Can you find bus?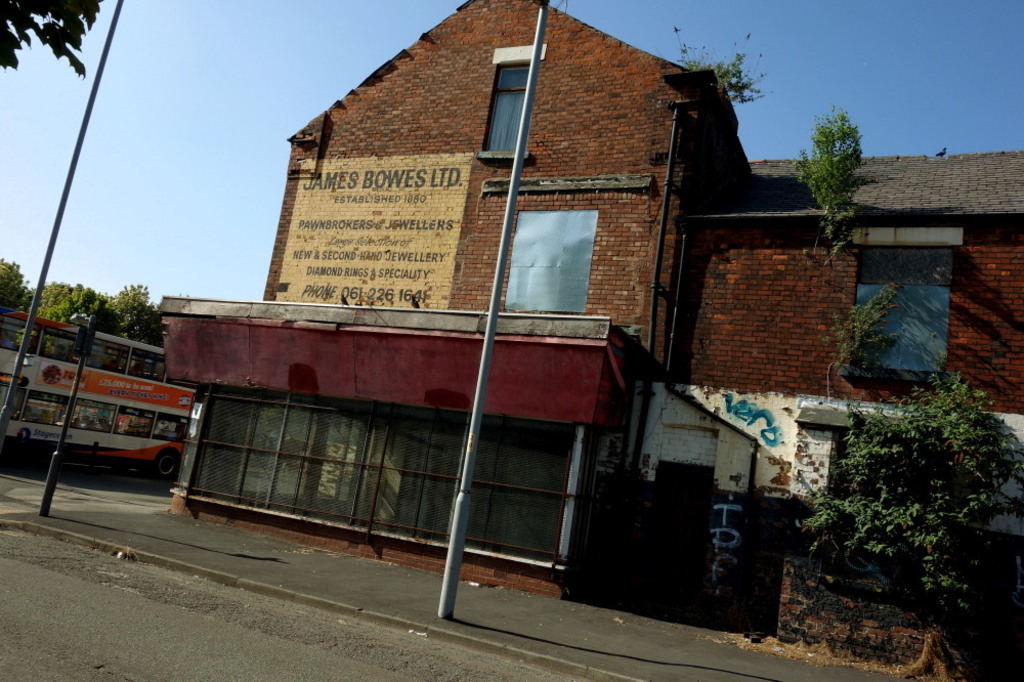
Yes, bounding box: pyautogui.locateOnScreen(0, 306, 201, 482).
